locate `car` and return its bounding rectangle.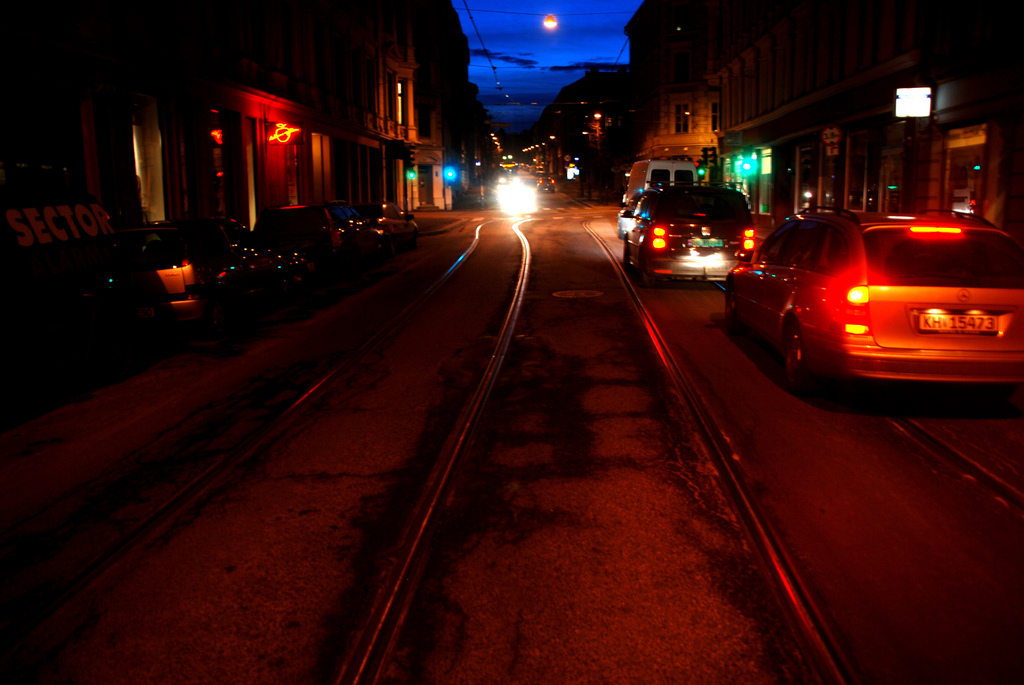
l=350, t=204, r=419, b=258.
